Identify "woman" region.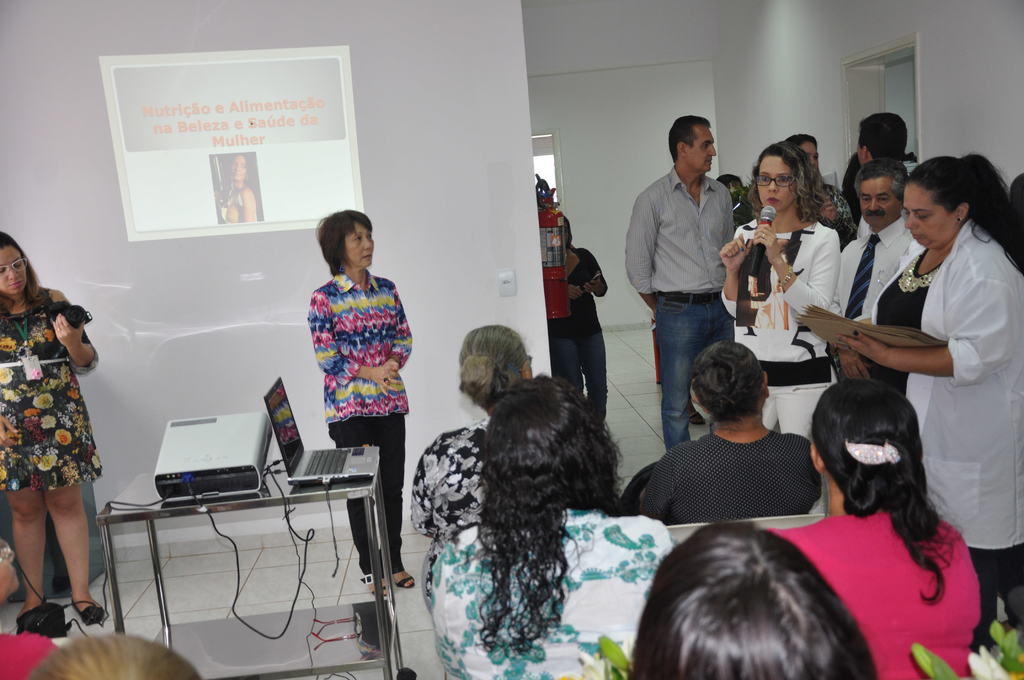
Region: BBox(831, 149, 1023, 655).
